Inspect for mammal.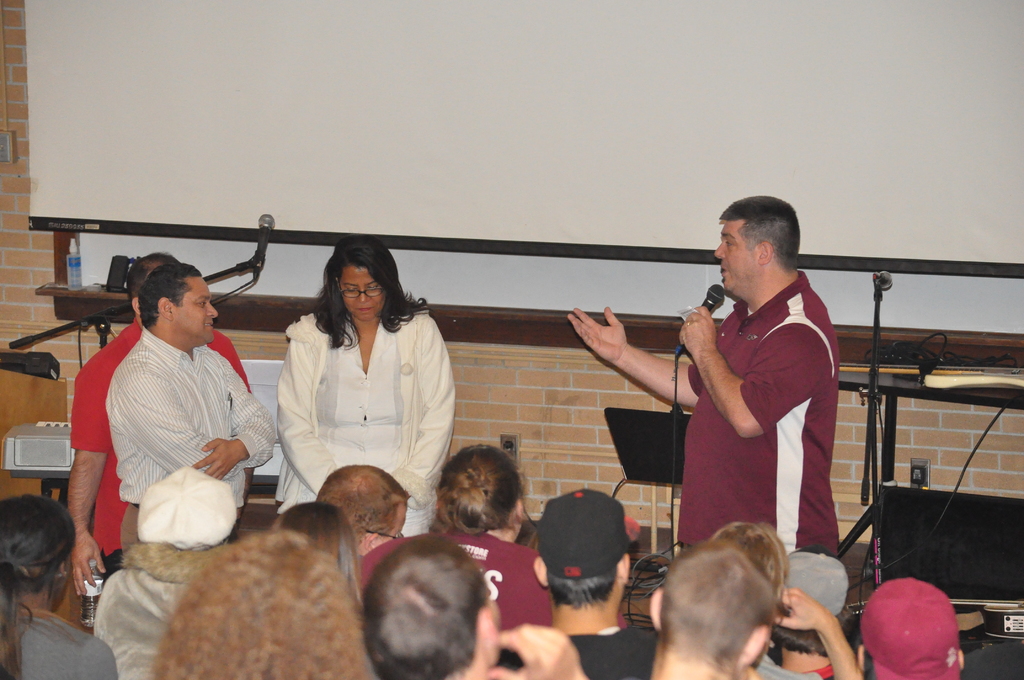
Inspection: (426, 439, 630, 630).
